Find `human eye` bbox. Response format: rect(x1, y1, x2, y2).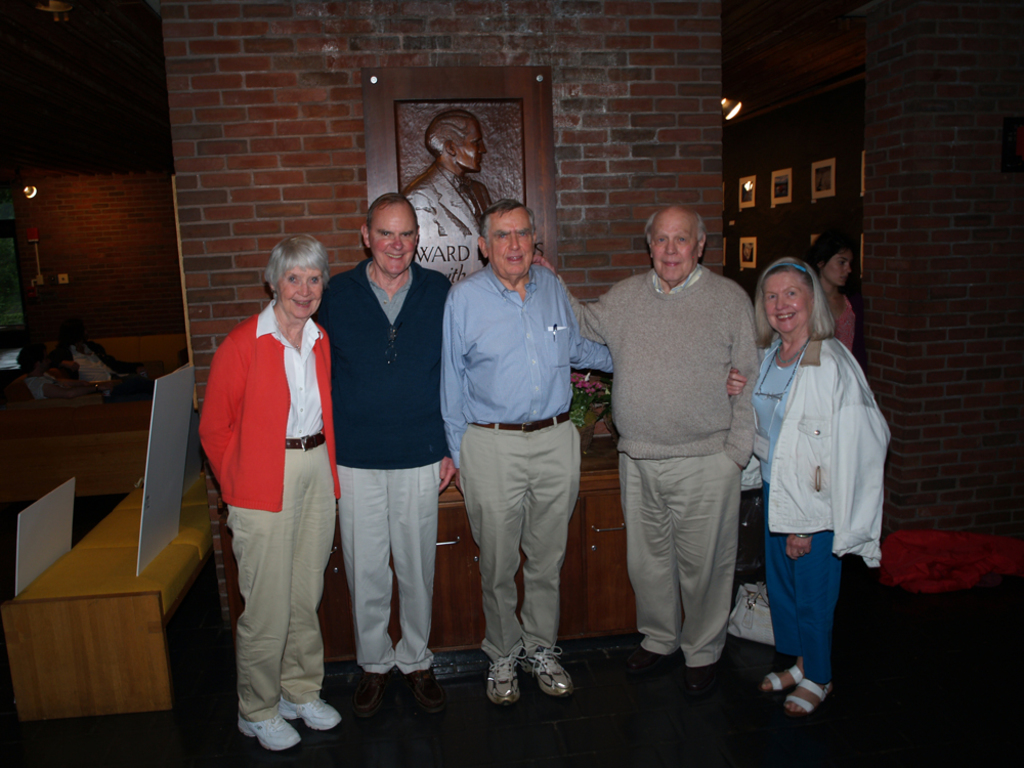
rect(520, 231, 529, 244).
